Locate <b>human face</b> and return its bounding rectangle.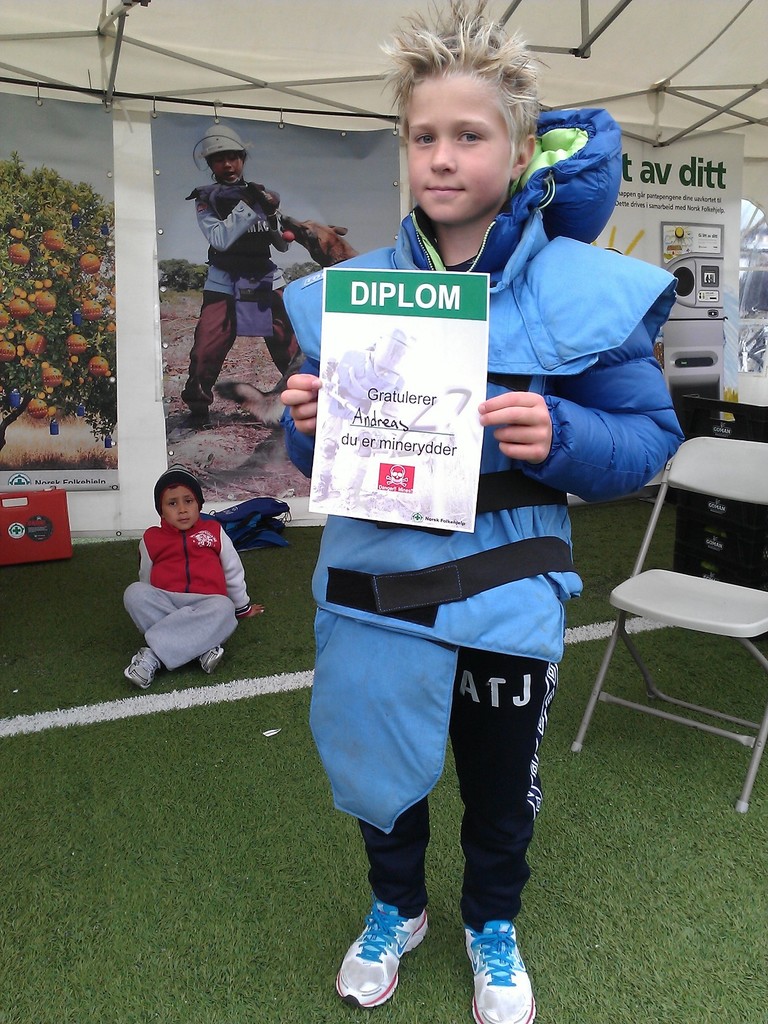
209/152/242/186.
